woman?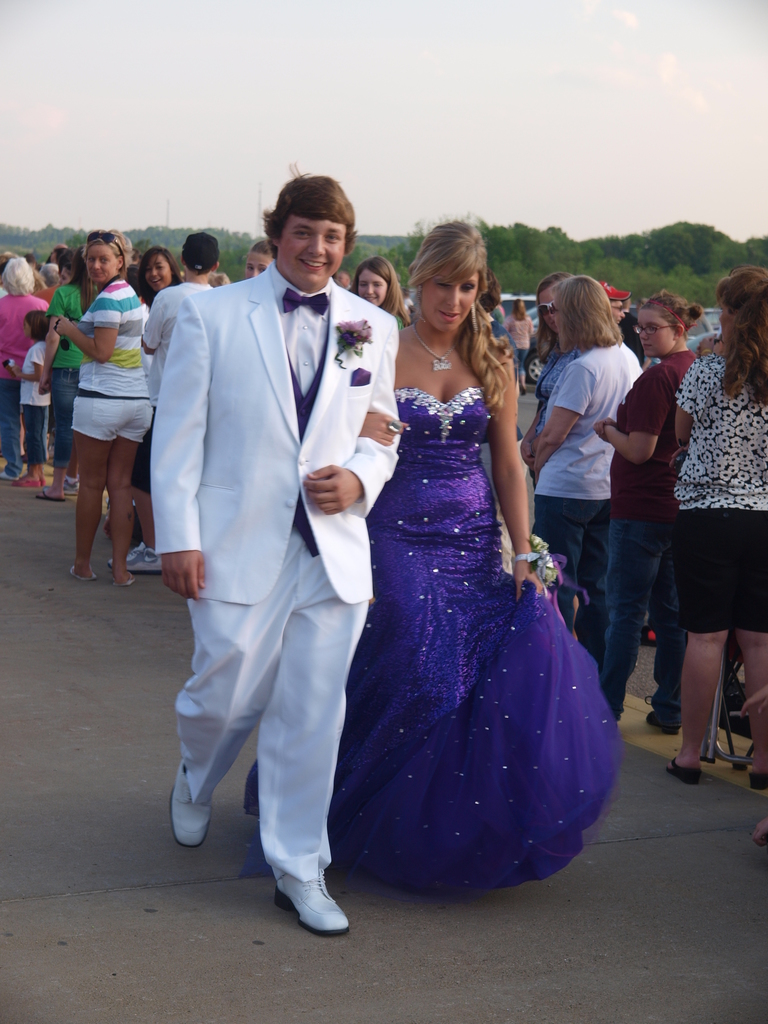
{"x1": 668, "y1": 269, "x2": 767, "y2": 799}
